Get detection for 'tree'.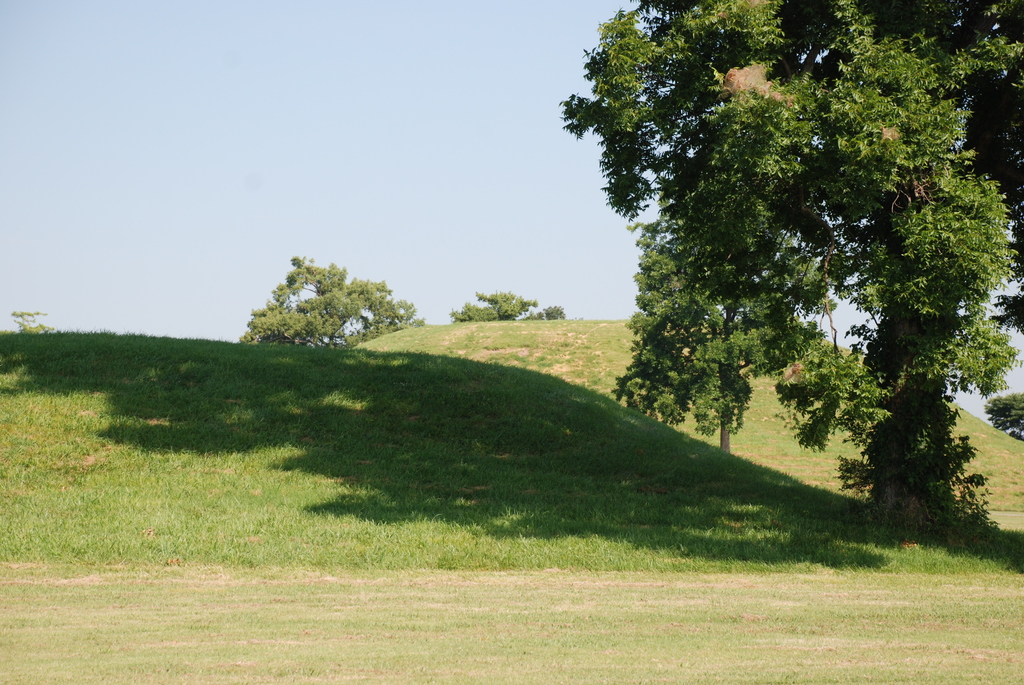
Detection: [x1=236, y1=249, x2=434, y2=352].
